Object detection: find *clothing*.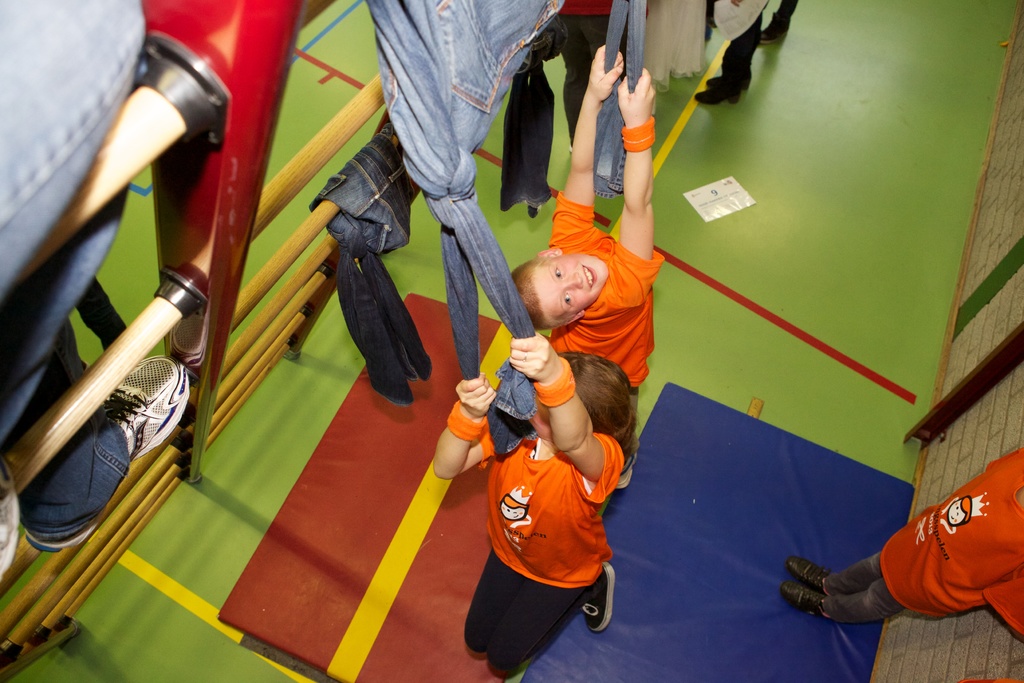
x1=644 y1=0 x2=706 y2=91.
